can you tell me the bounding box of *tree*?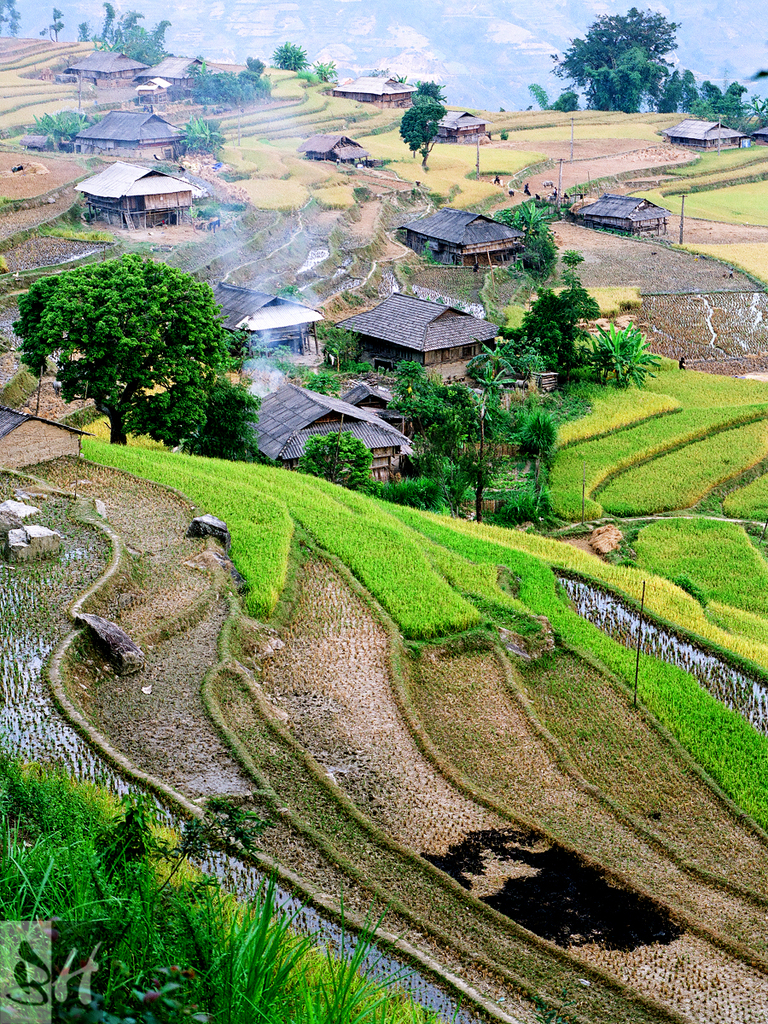
region(77, 21, 88, 39).
